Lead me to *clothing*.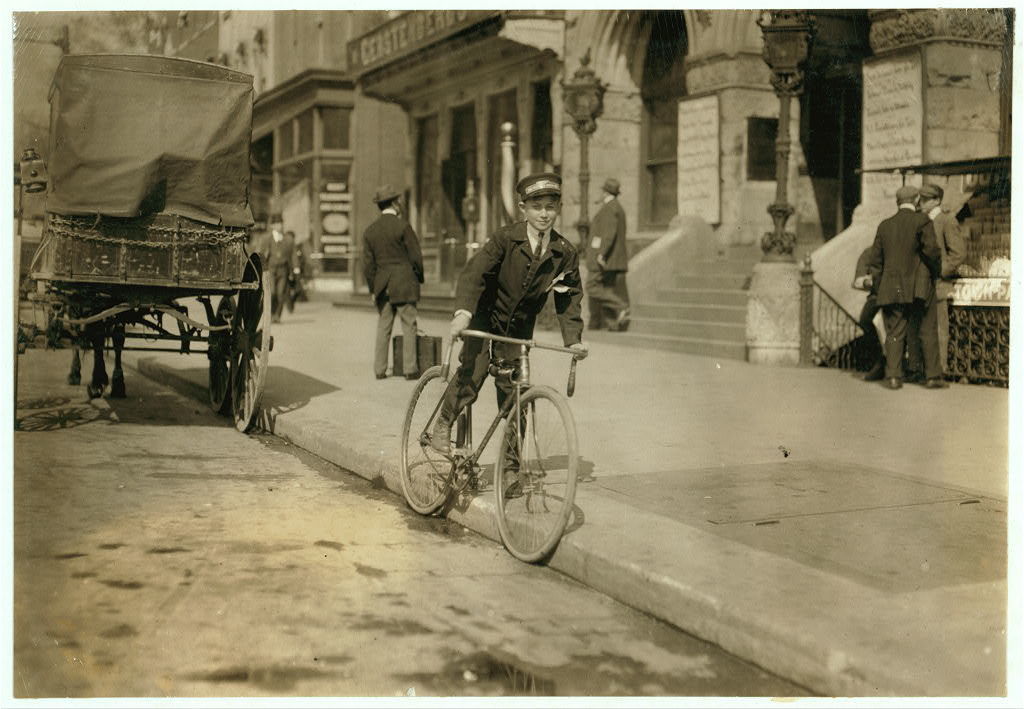
Lead to {"x1": 366, "y1": 209, "x2": 433, "y2": 381}.
